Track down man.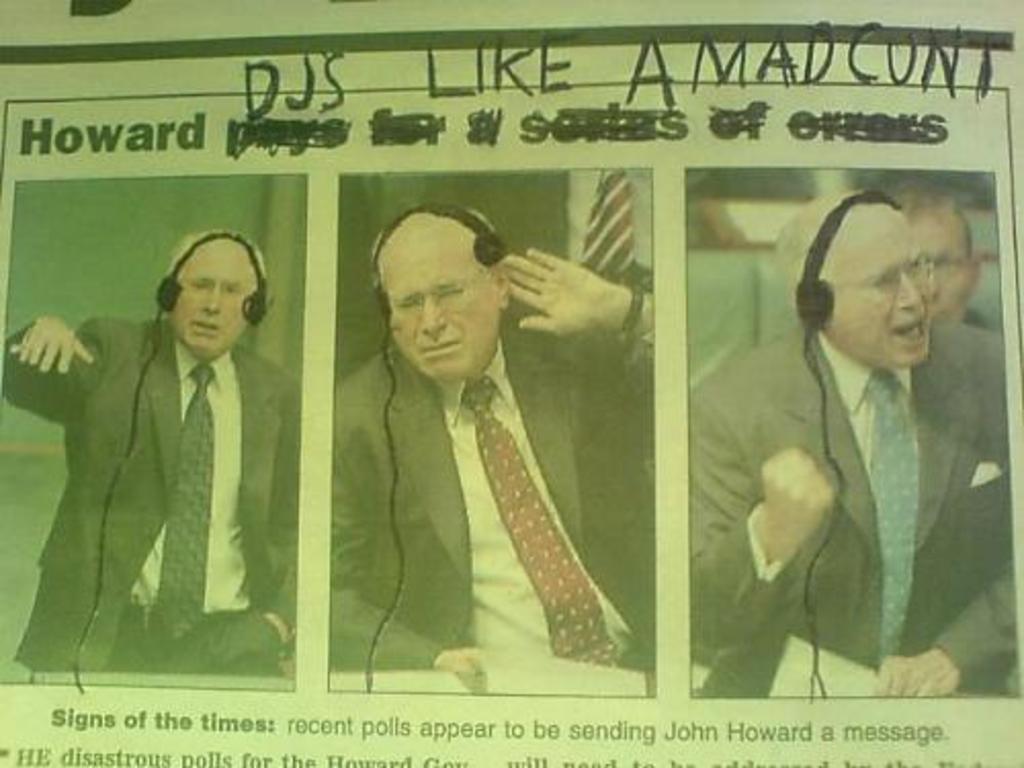
Tracked to x1=334 y1=203 x2=655 y2=684.
